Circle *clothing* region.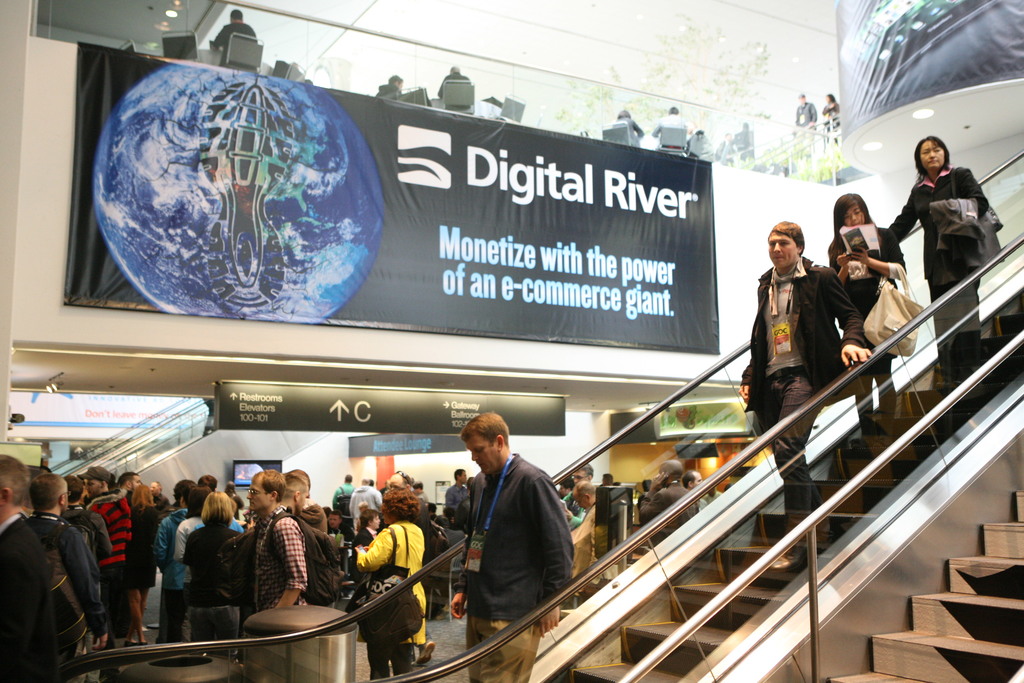
Region: 32:508:100:629.
